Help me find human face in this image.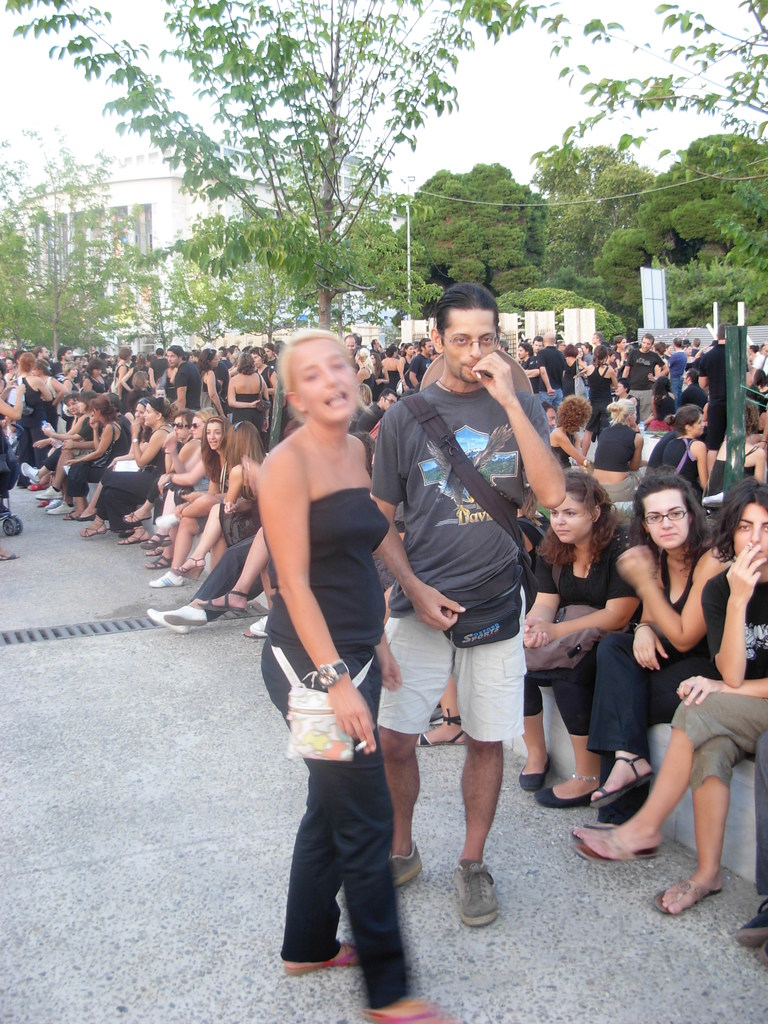
Found it: [x1=27, y1=361, x2=43, y2=375].
